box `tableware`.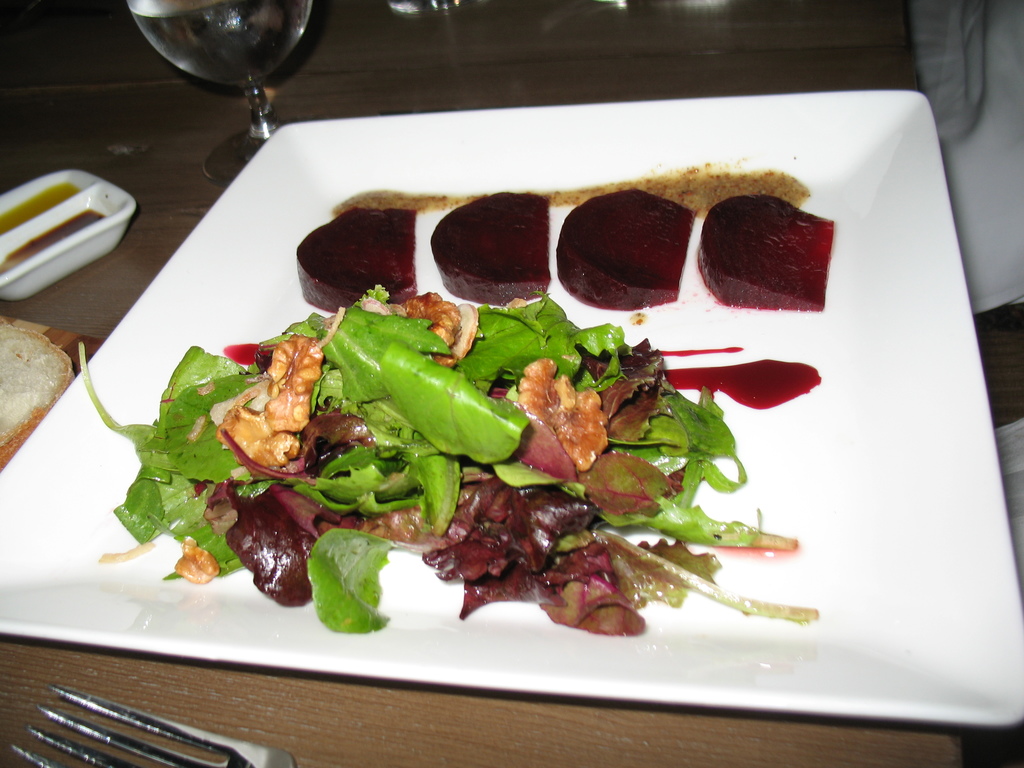
x1=9, y1=681, x2=293, y2=767.
